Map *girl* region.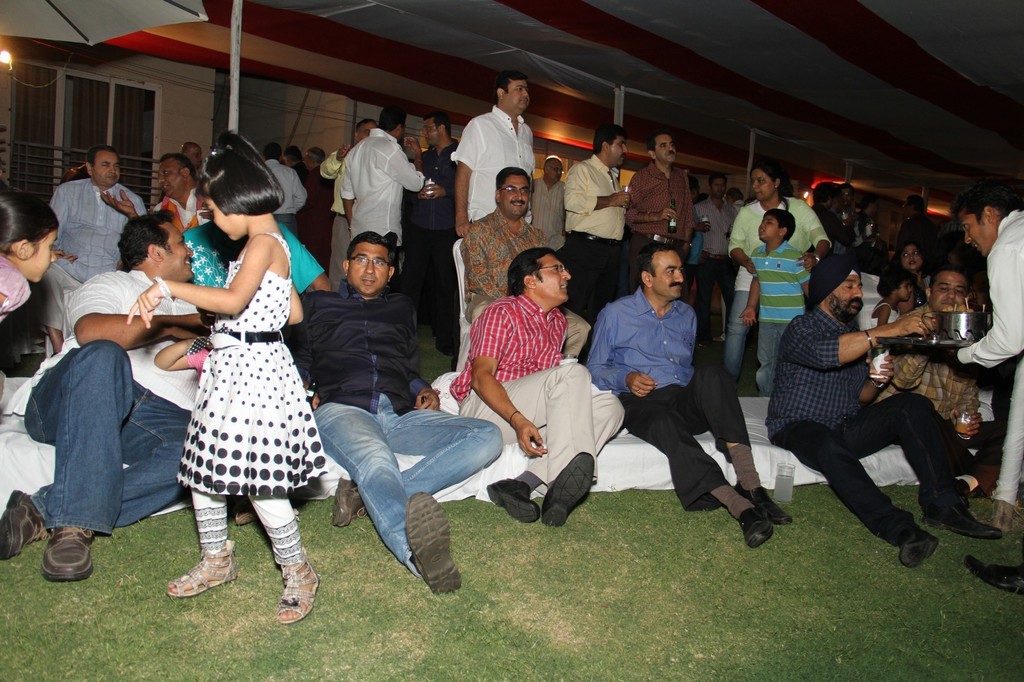
Mapped to Rect(0, 193, 58, 317).
